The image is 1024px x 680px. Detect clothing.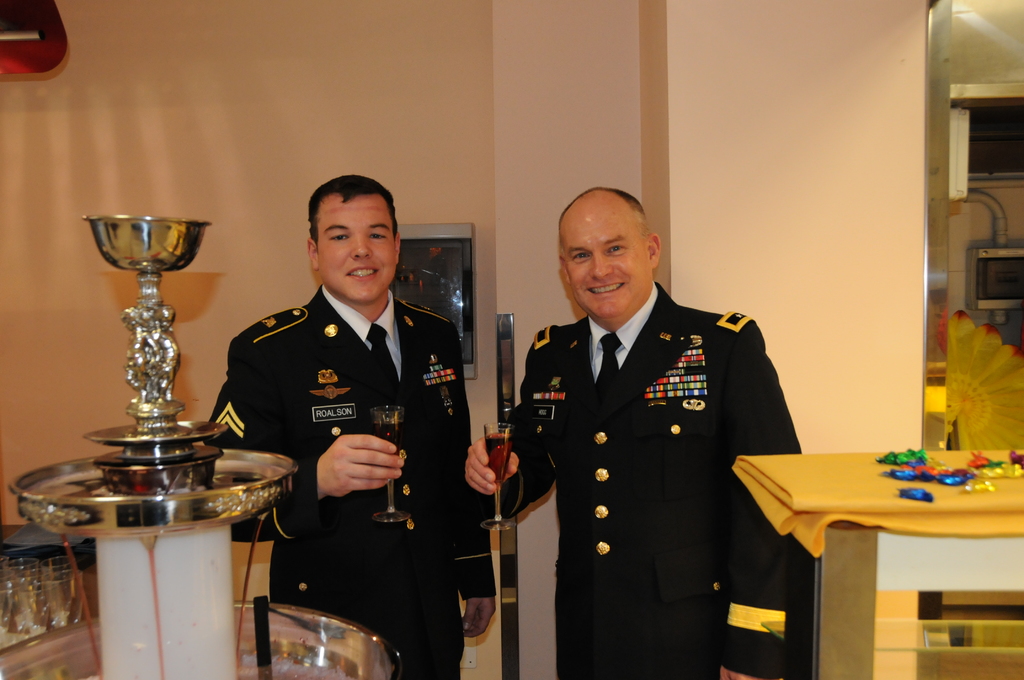
Detection: select_region(497, 273, 818, 654).
